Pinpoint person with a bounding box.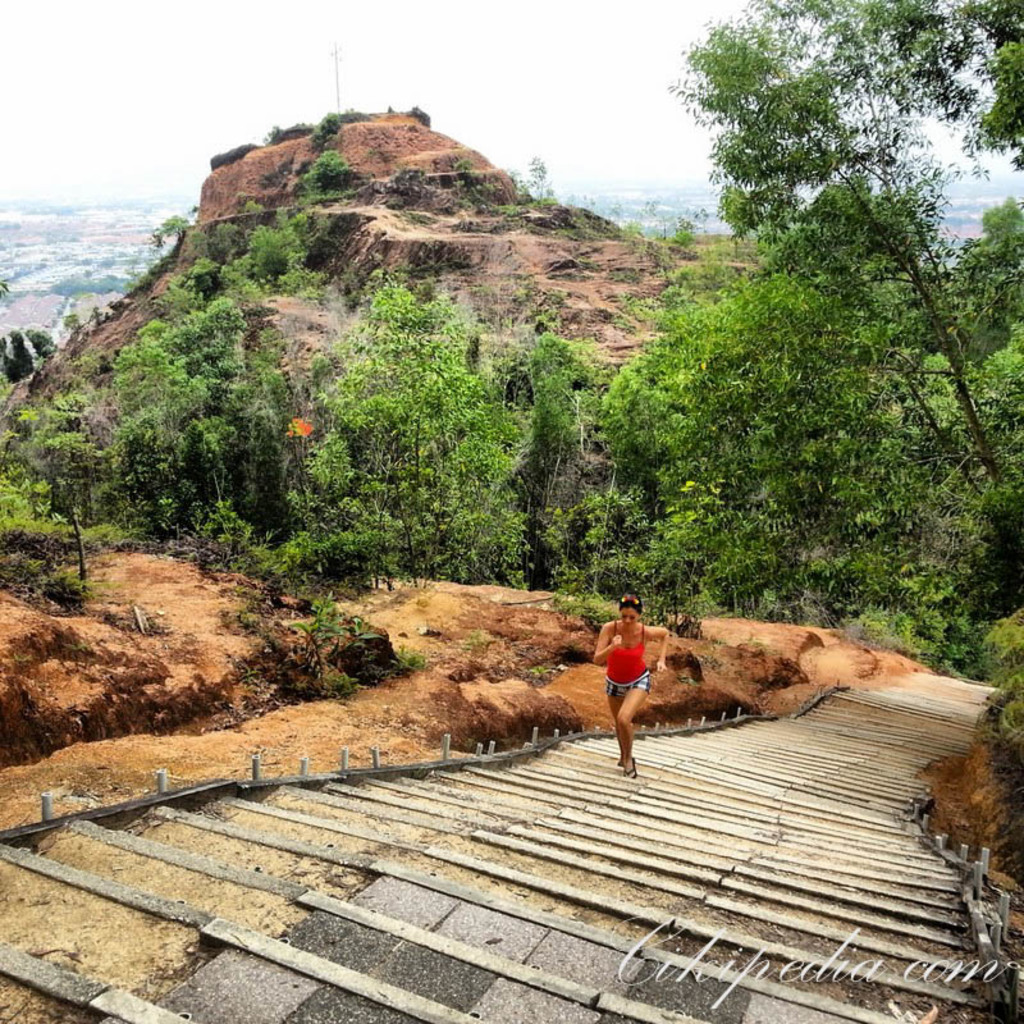
crop(593, 594, 667, 776).
